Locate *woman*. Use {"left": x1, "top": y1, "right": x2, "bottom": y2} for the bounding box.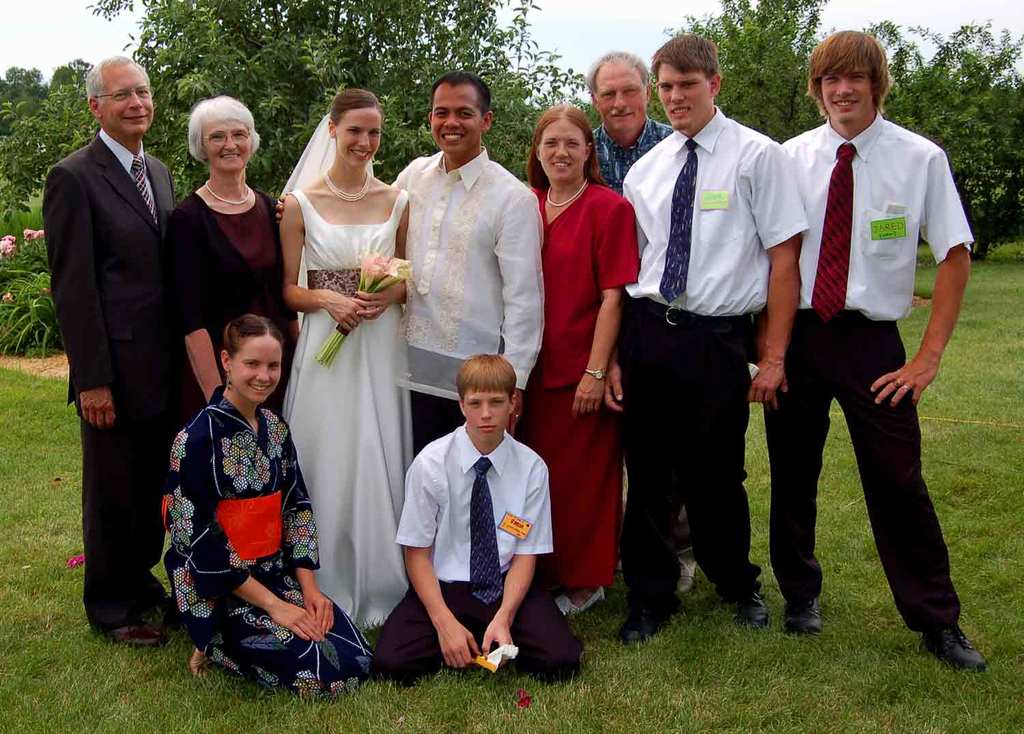
{"left": 163, "top": 91, "right": 297, "bottom": 418}.
